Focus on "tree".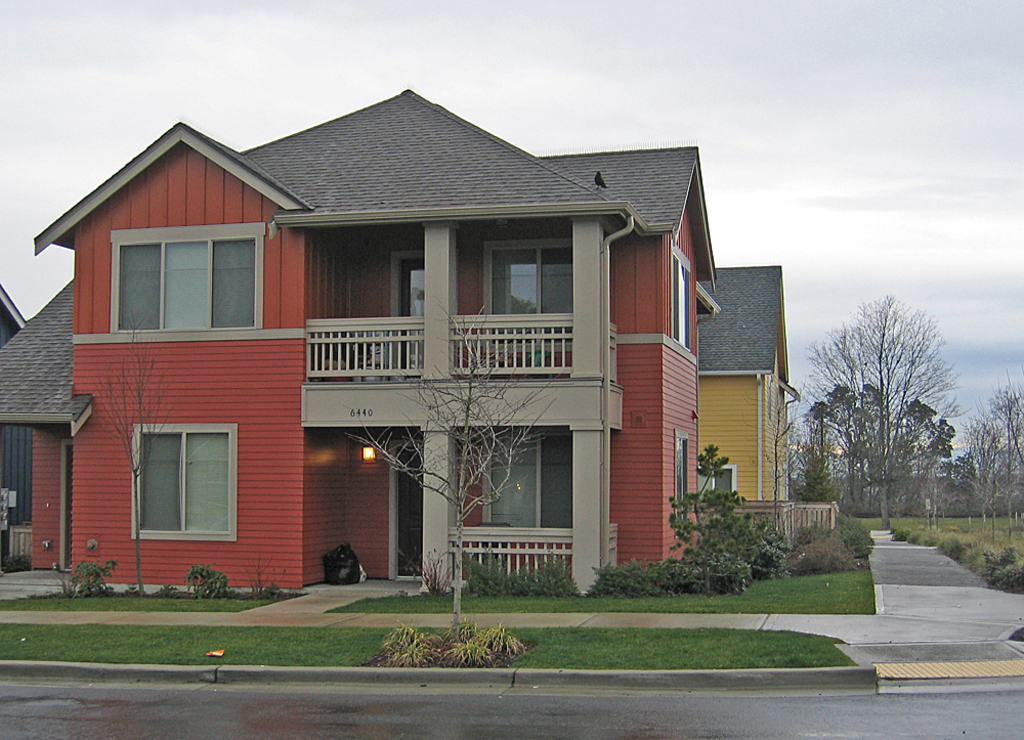
Focused at region(787, 393, 857, 519).
